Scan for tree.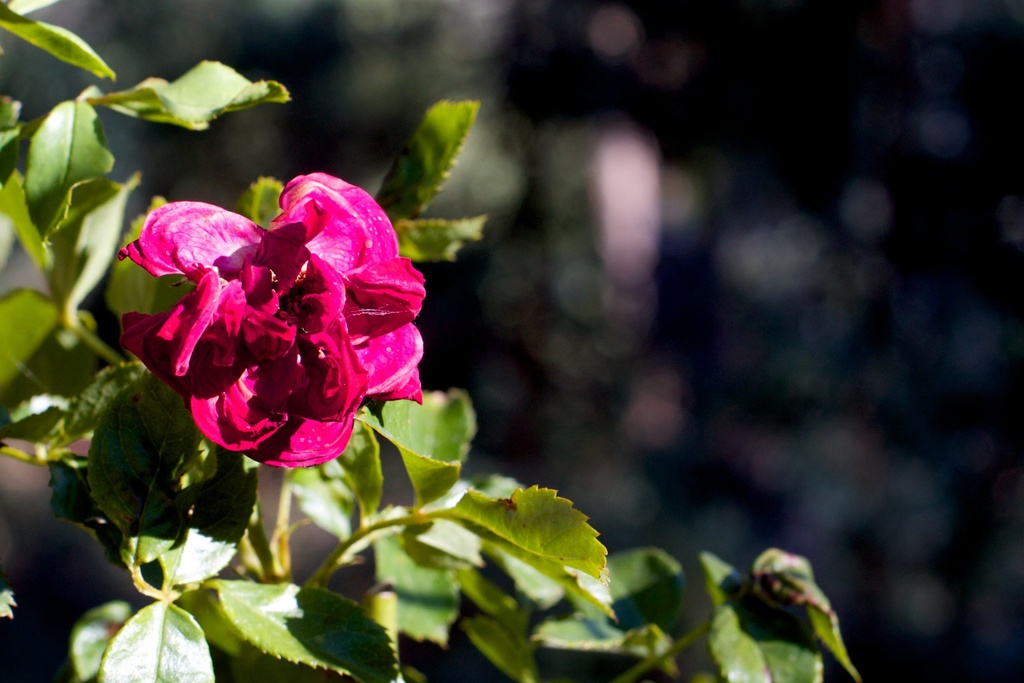
Scan result: {"left": 8, "top": 70, "right": 661, "bottom": 640}.
